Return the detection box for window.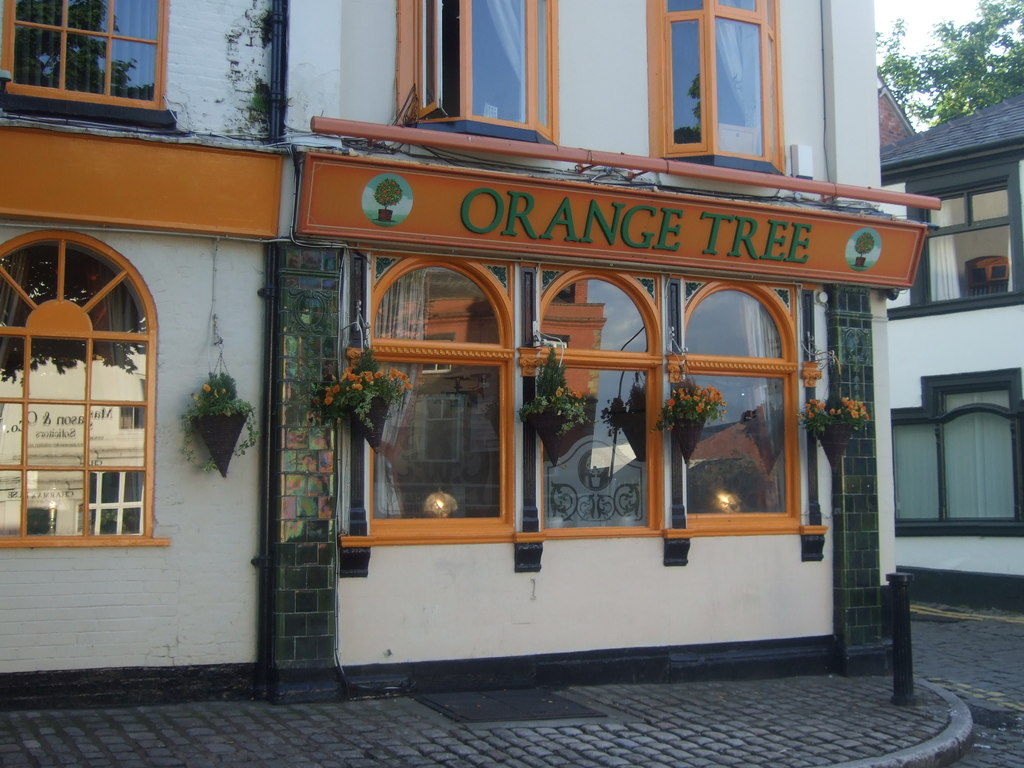
box=[645, 0, 790, 167].
